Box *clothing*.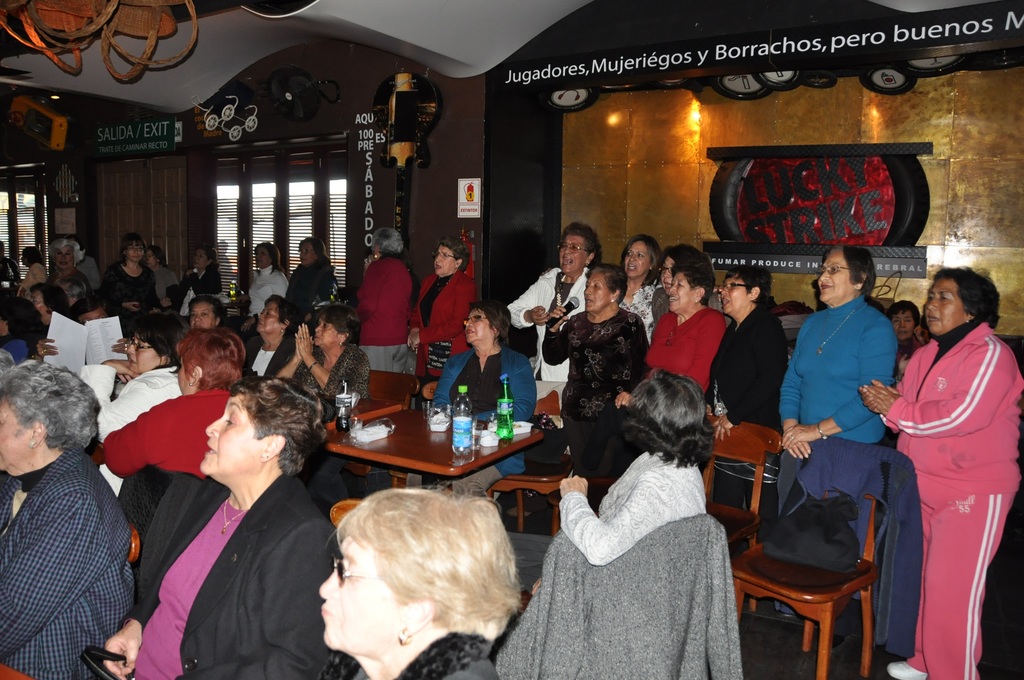
643 305 726 401.
